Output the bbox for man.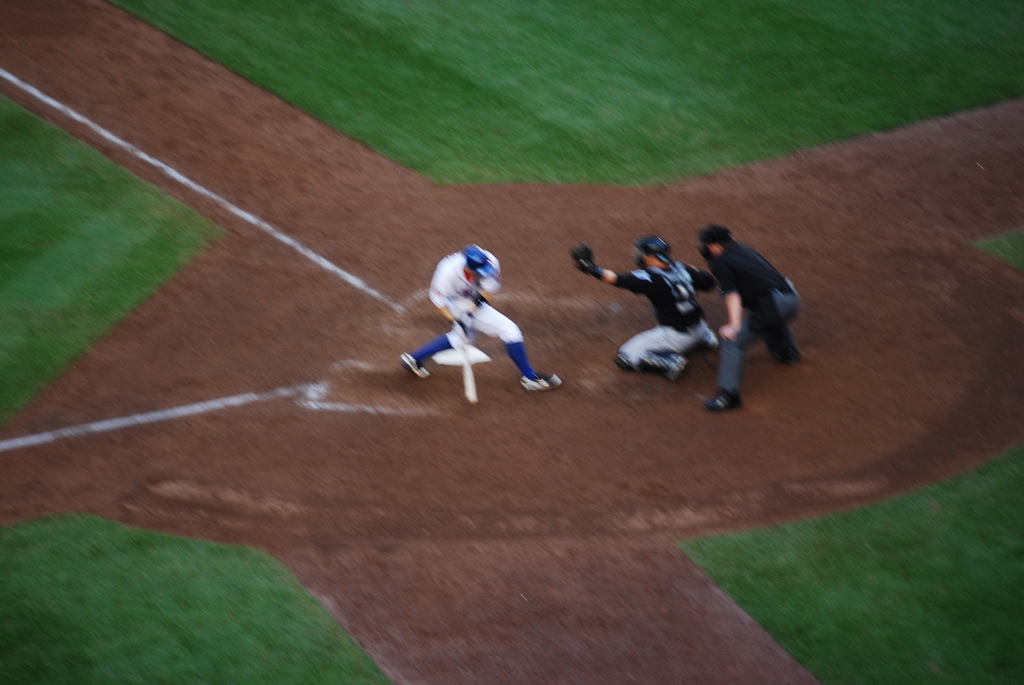
x1=573 y1=231 x2=717 y2=378.
